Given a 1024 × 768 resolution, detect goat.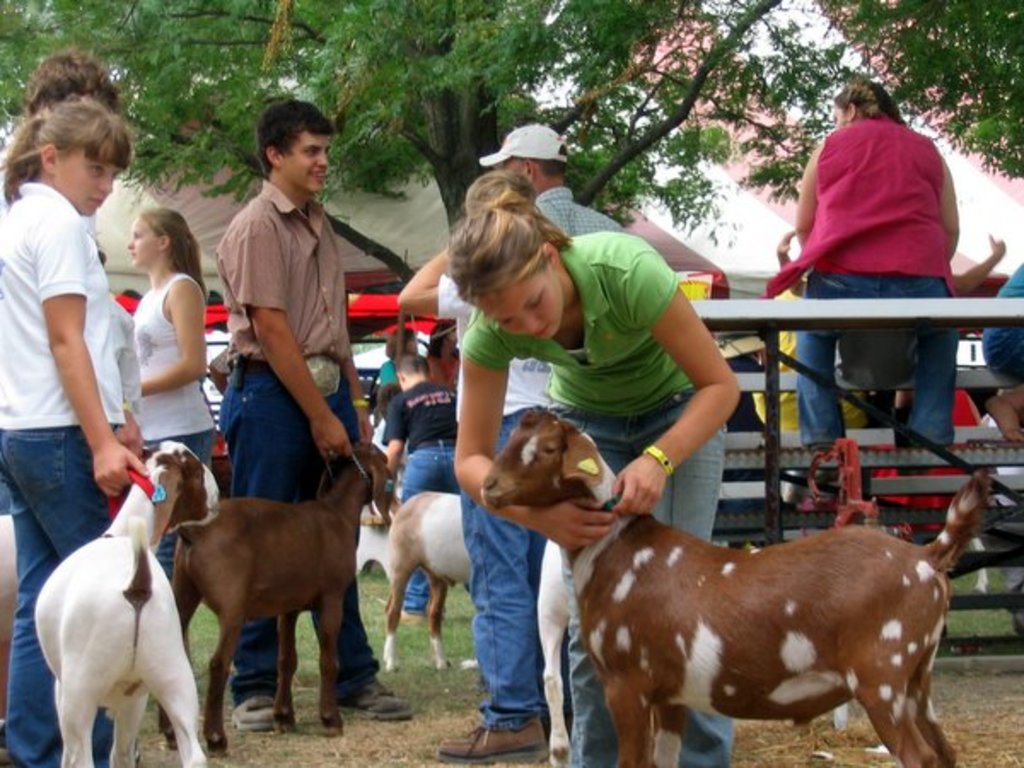
[left=29, top=435, right=208, bottom=766].
